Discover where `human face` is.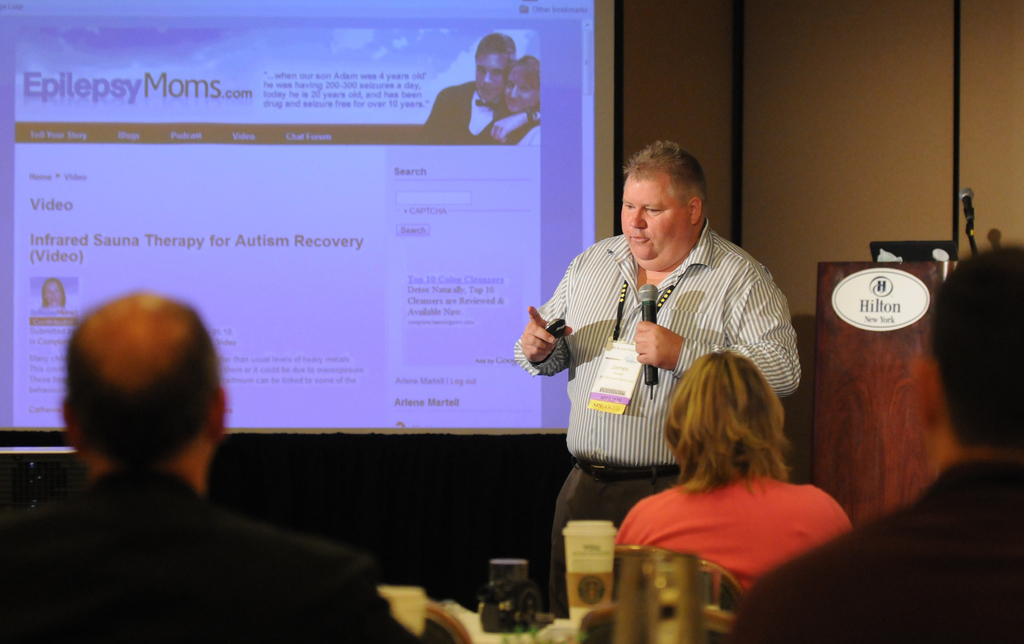
Discovered at (619,174,694,260).
